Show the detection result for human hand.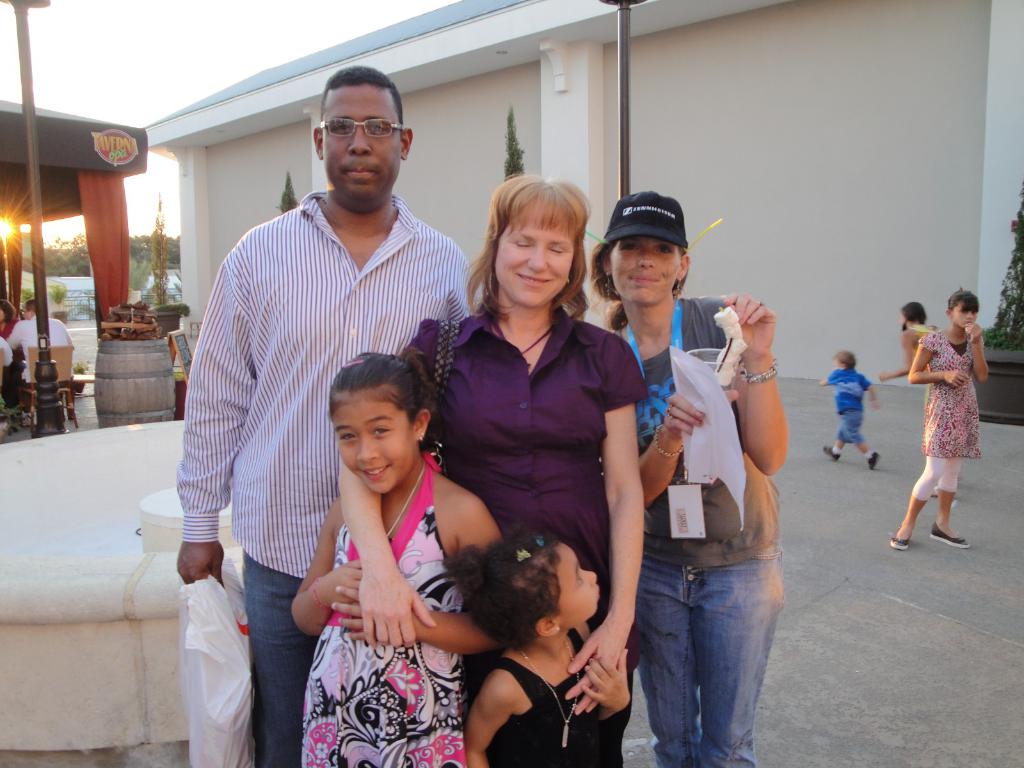
[174, 540, 225, 588].
